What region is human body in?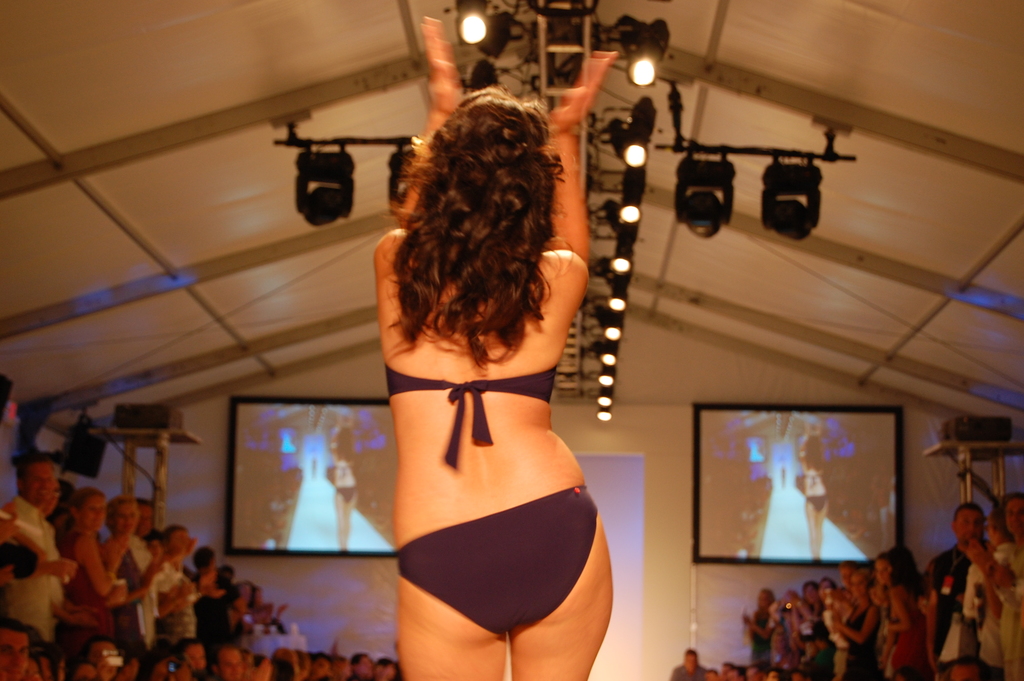
(350,138,637,680).
